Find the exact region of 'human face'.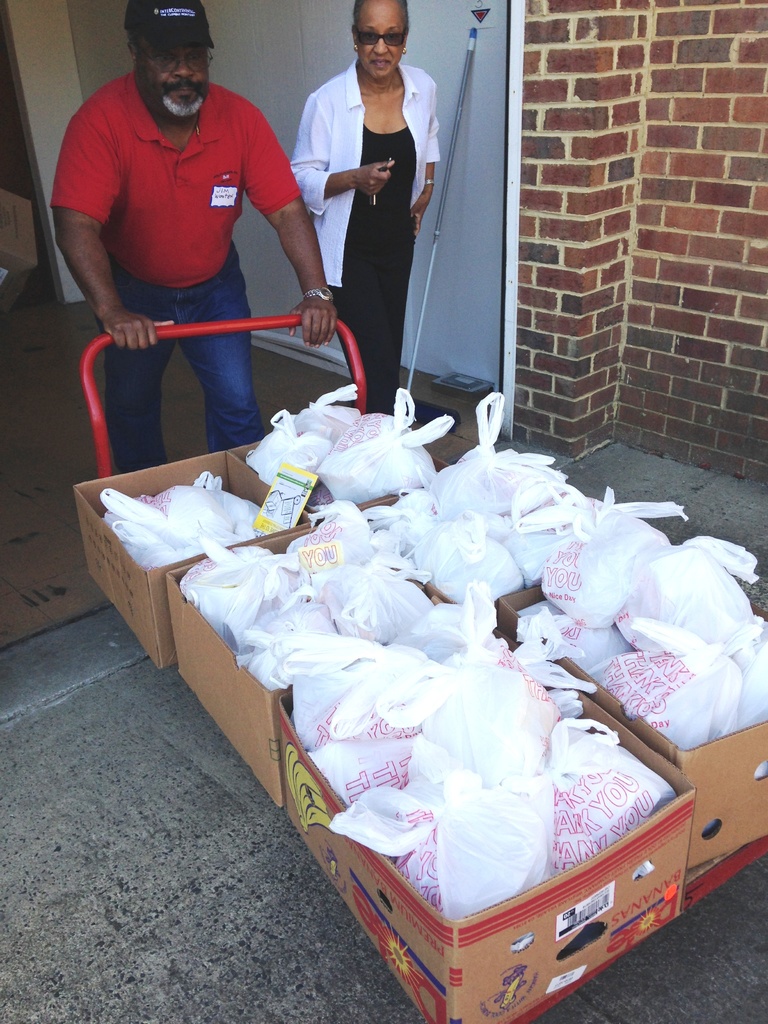
Exact region: left=355, top=3, right=412, bottom=80.
